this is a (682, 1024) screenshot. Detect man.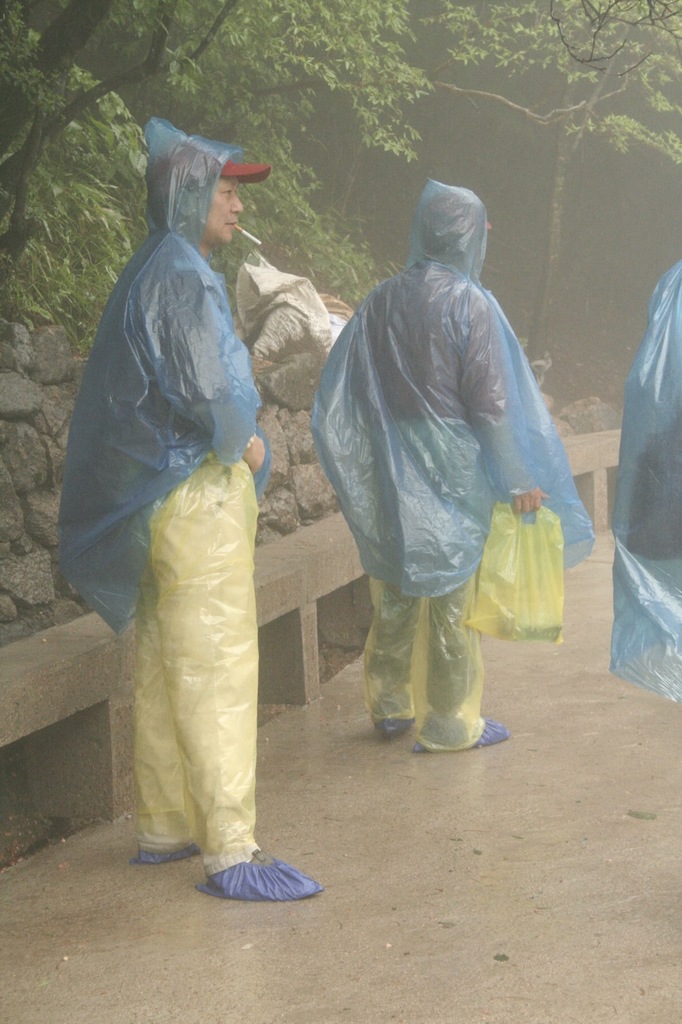
box(350, 181, 560, 750).
